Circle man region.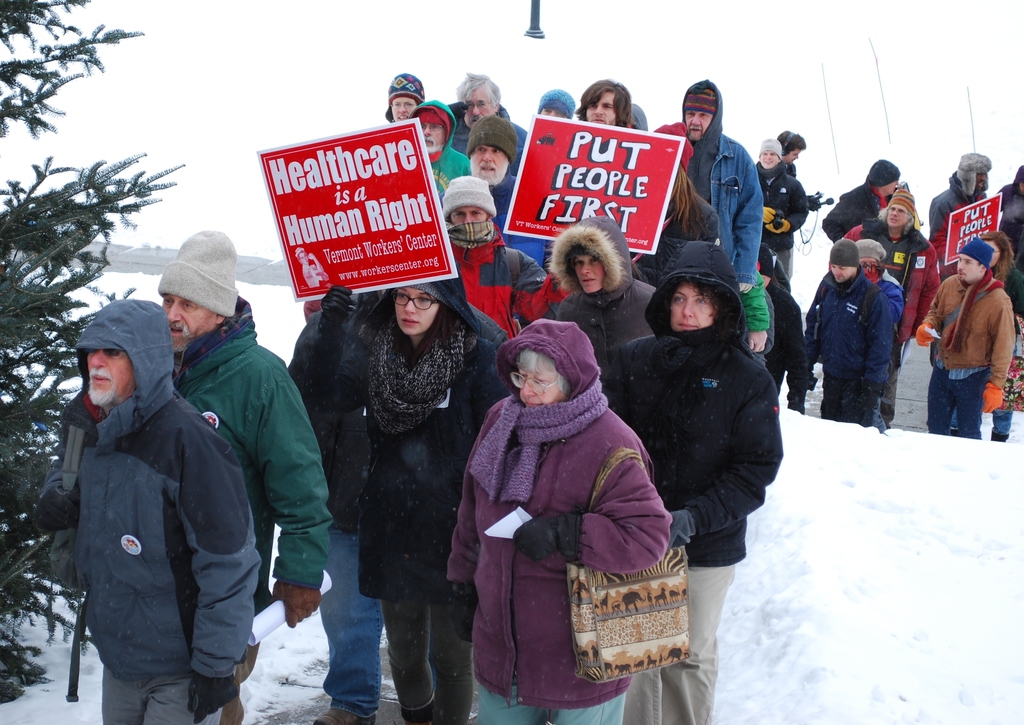
Region: 447/69/531/174.
